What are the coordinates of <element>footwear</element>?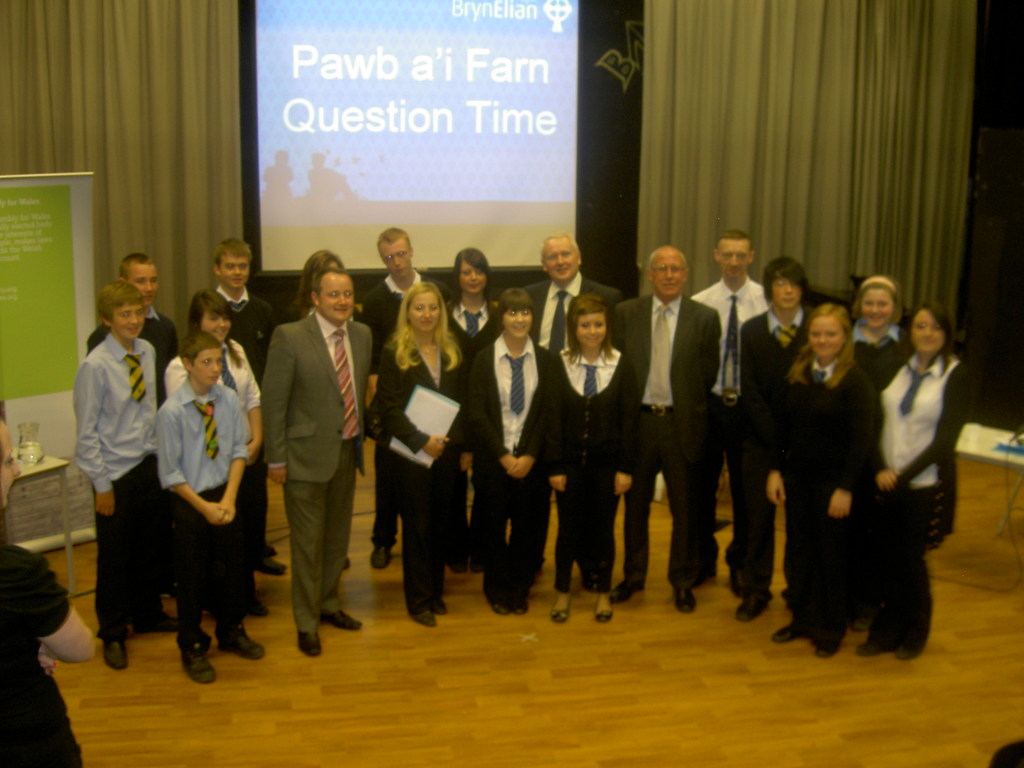
(895,637,920,657).
